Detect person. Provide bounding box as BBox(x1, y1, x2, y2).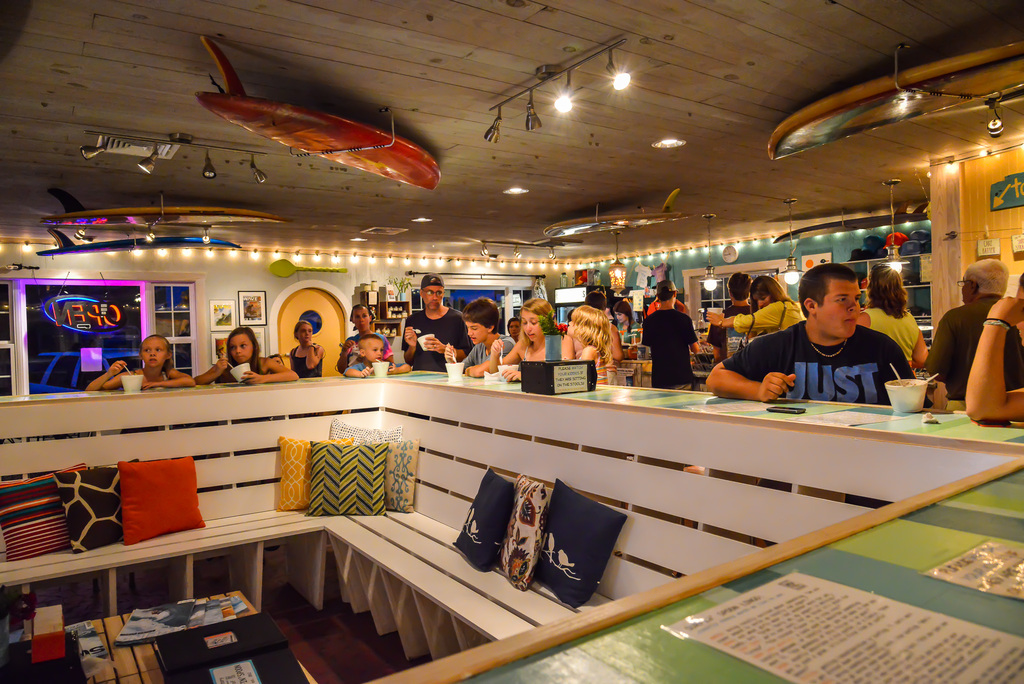
BBox(507, 316, 520, 342).
